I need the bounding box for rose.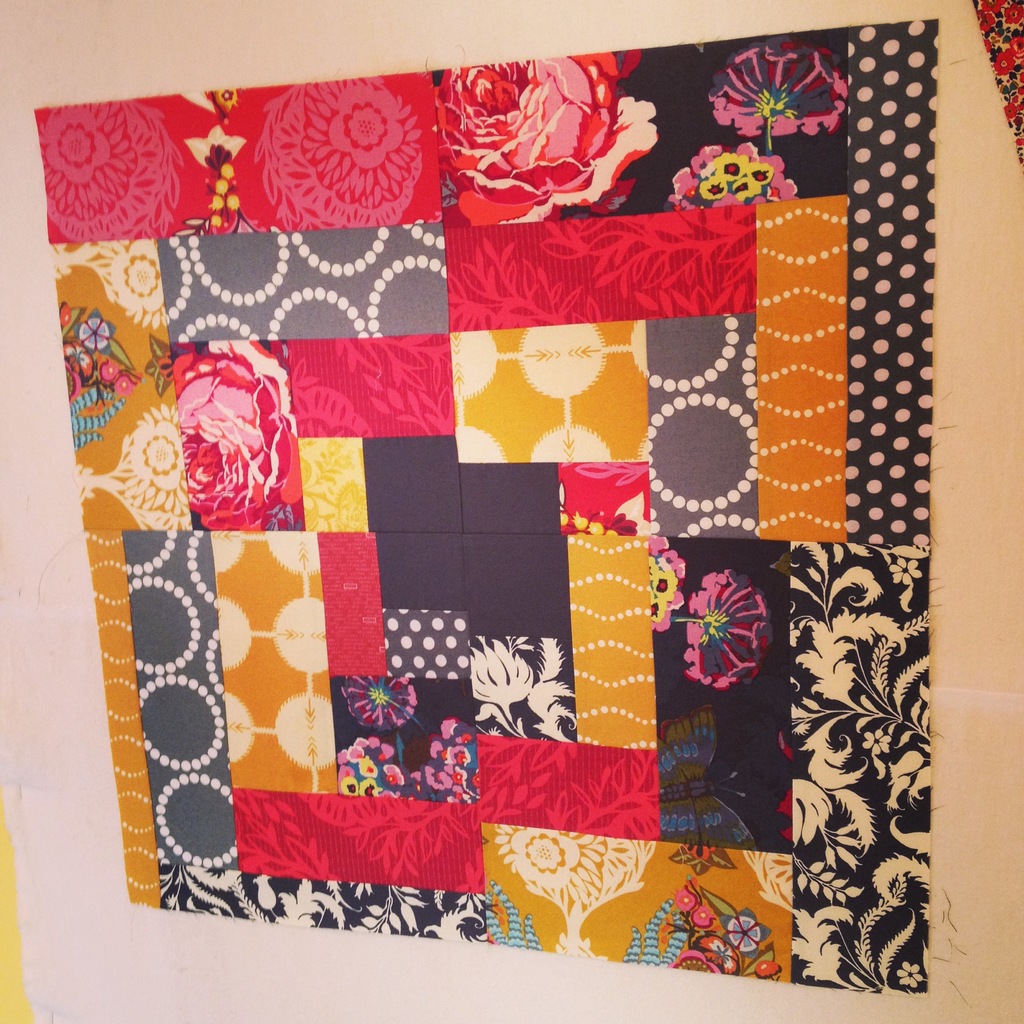
Here it is: <box>433,47,658,225</box>.
